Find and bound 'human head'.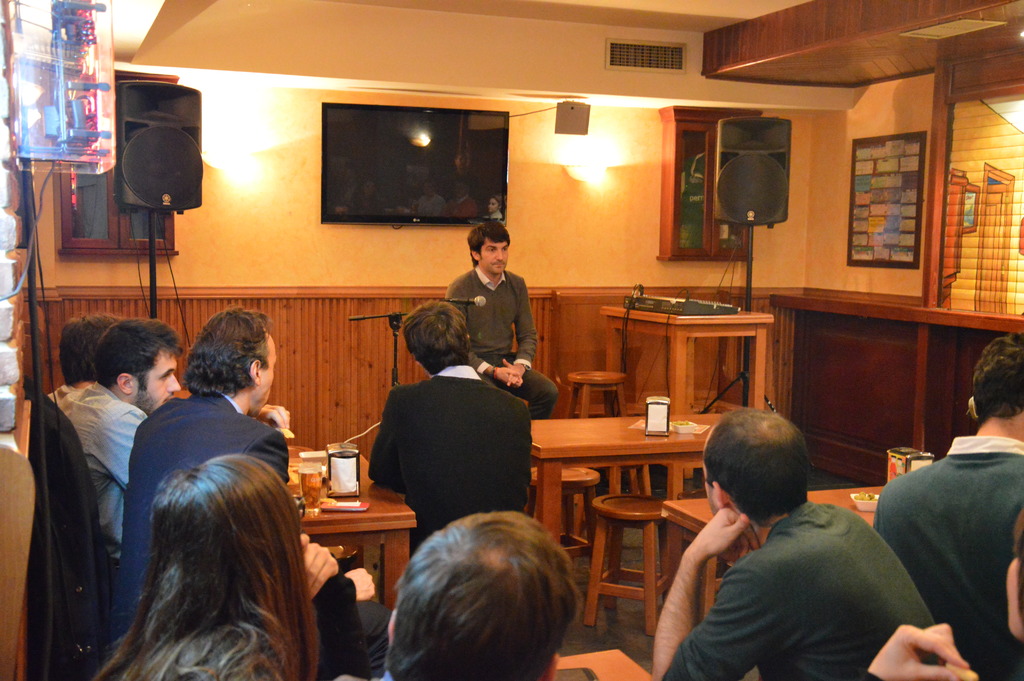
Bound: 1007 508 1023 644.
